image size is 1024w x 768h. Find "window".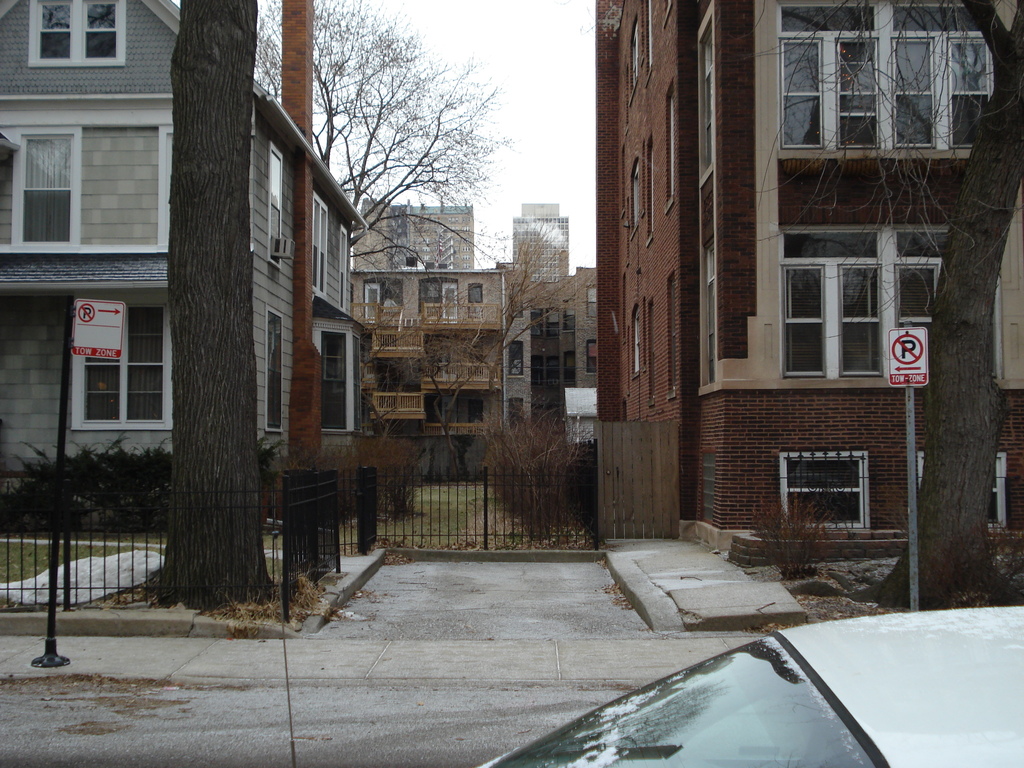
892, 226, 1001, 376.
